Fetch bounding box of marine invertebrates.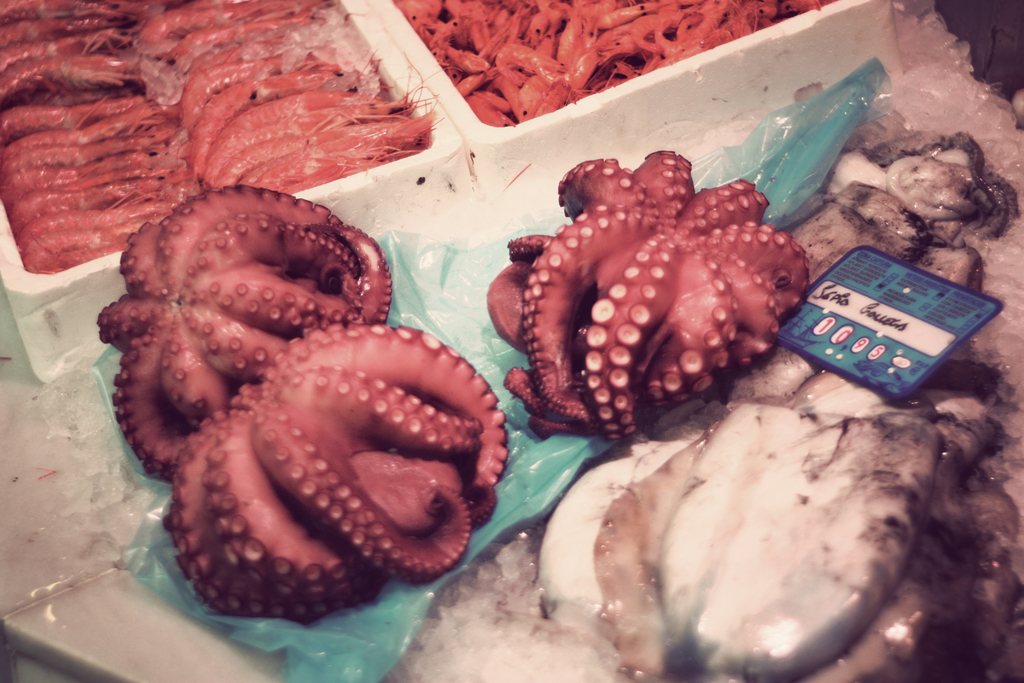
Bbox: Rect(779, 178, 976, 372).
